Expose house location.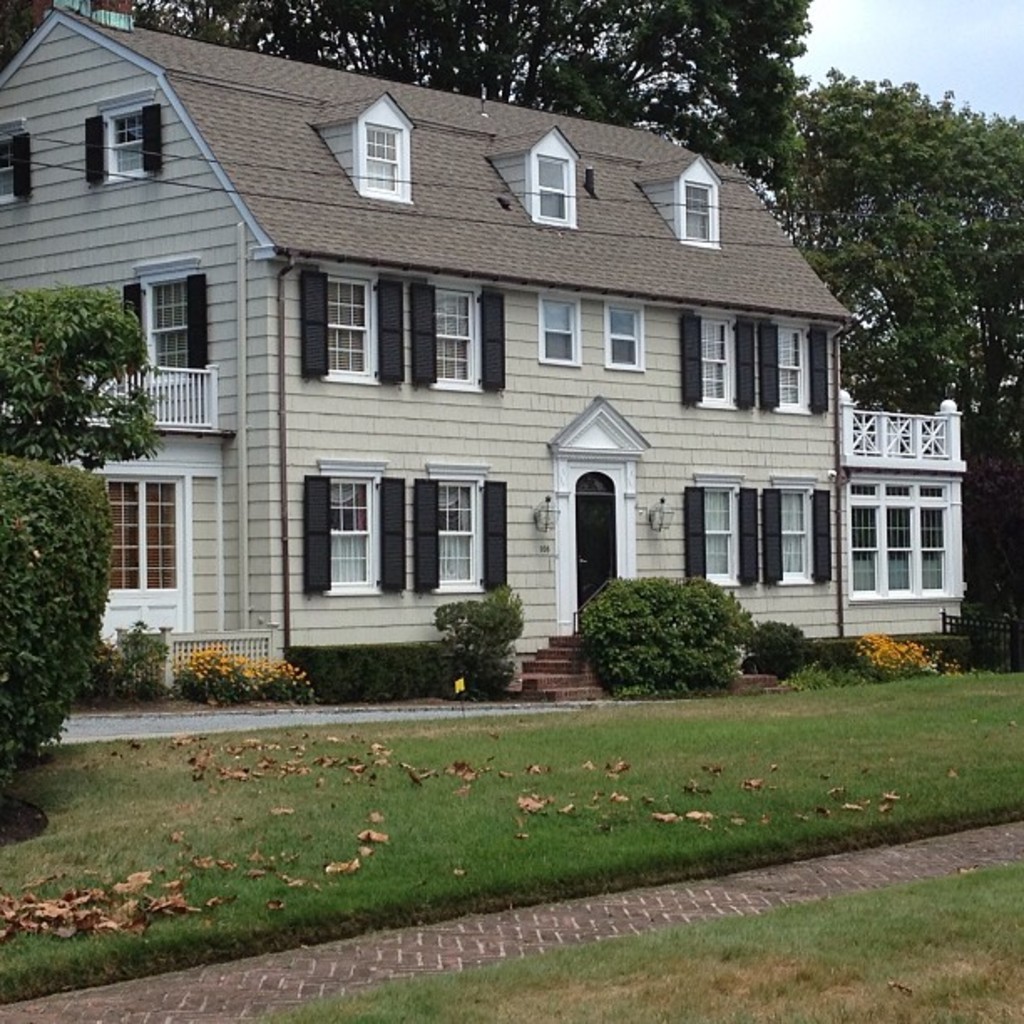
Exposed at crop(0, 0, 970, 664).
